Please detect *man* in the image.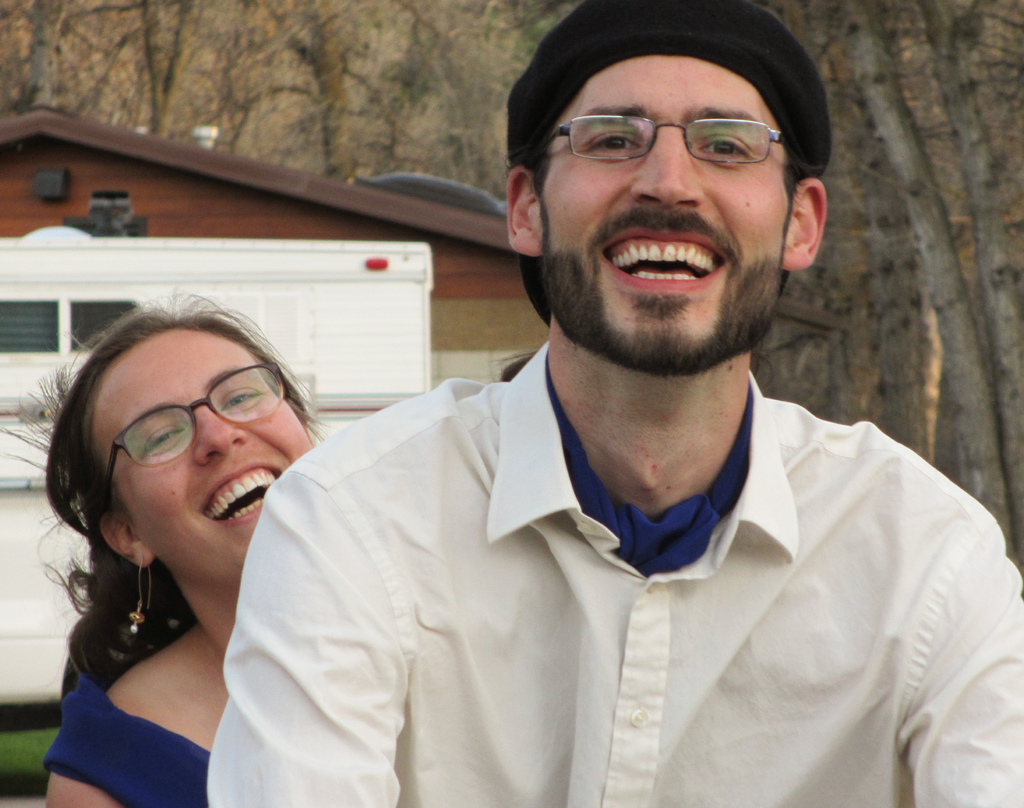
(x1=191, y1=17, x2=1004, y2=807).
